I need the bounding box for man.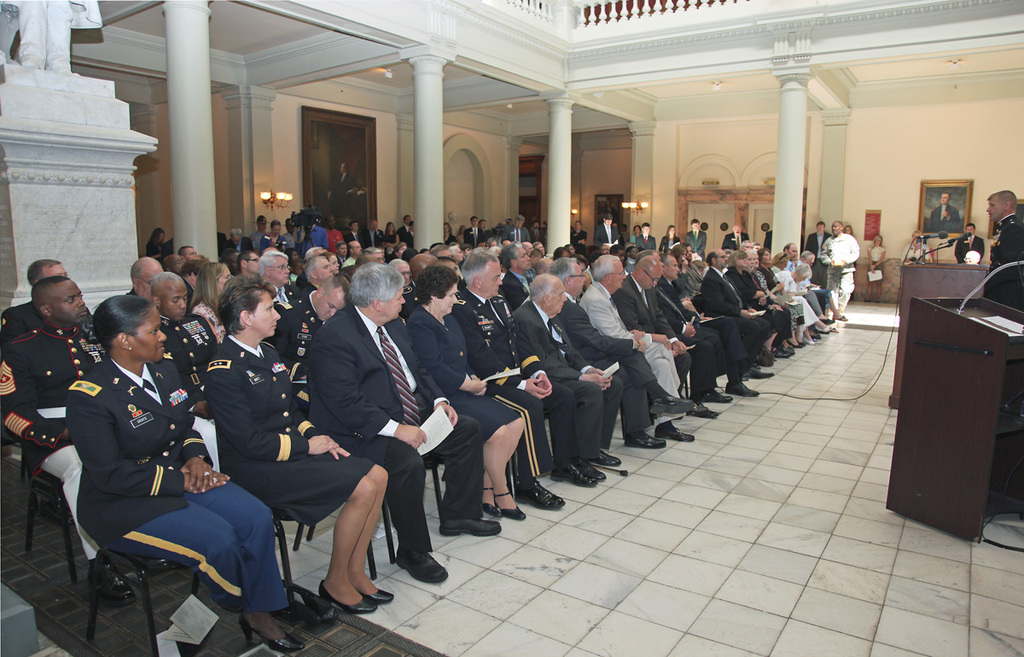
Here it is: (400,218,415,249).
